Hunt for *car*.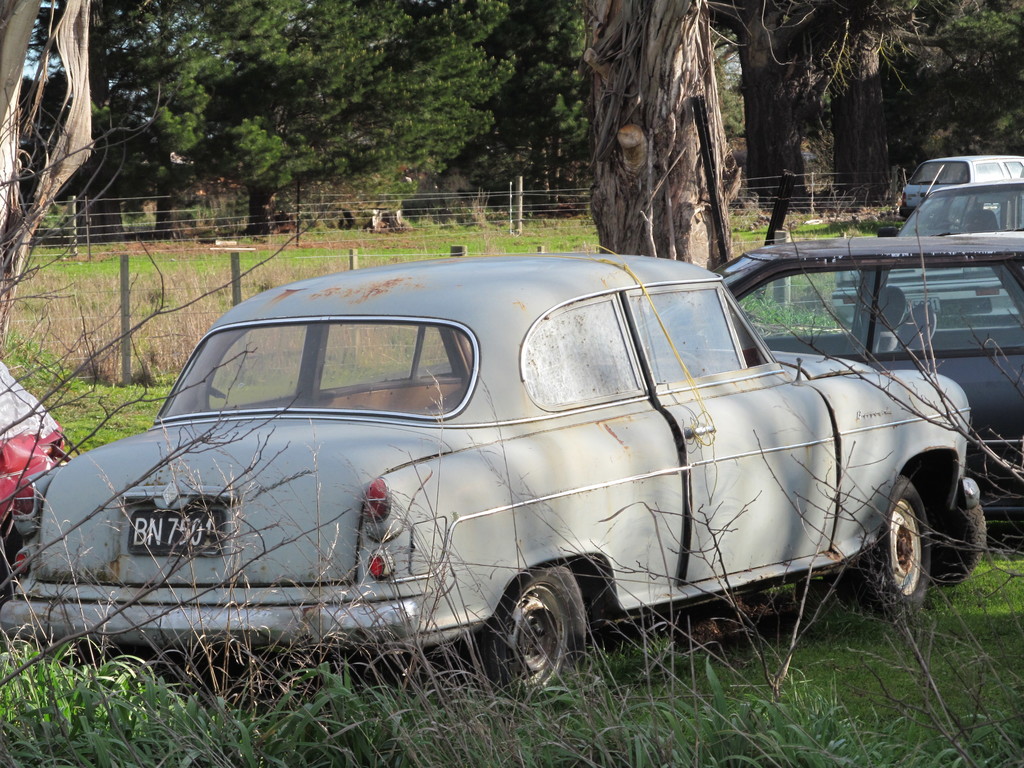
Hunted down at [left=12, top=243, right=997, bottom=705].
